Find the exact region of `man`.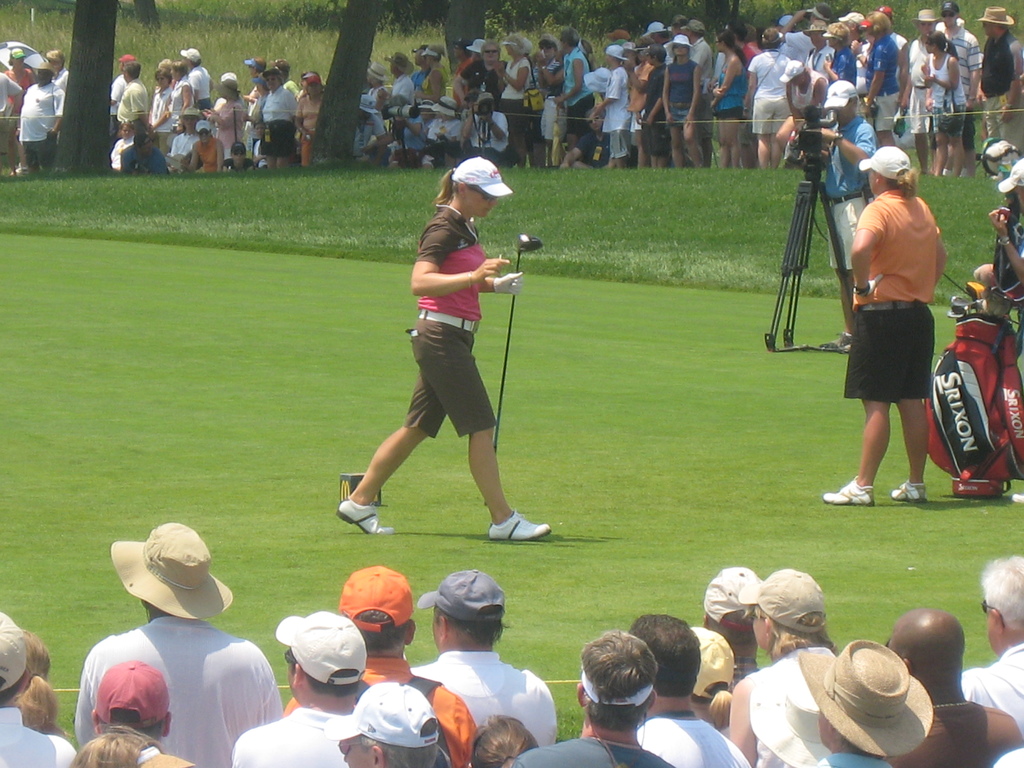
Exact region: 640:618:749:767.
